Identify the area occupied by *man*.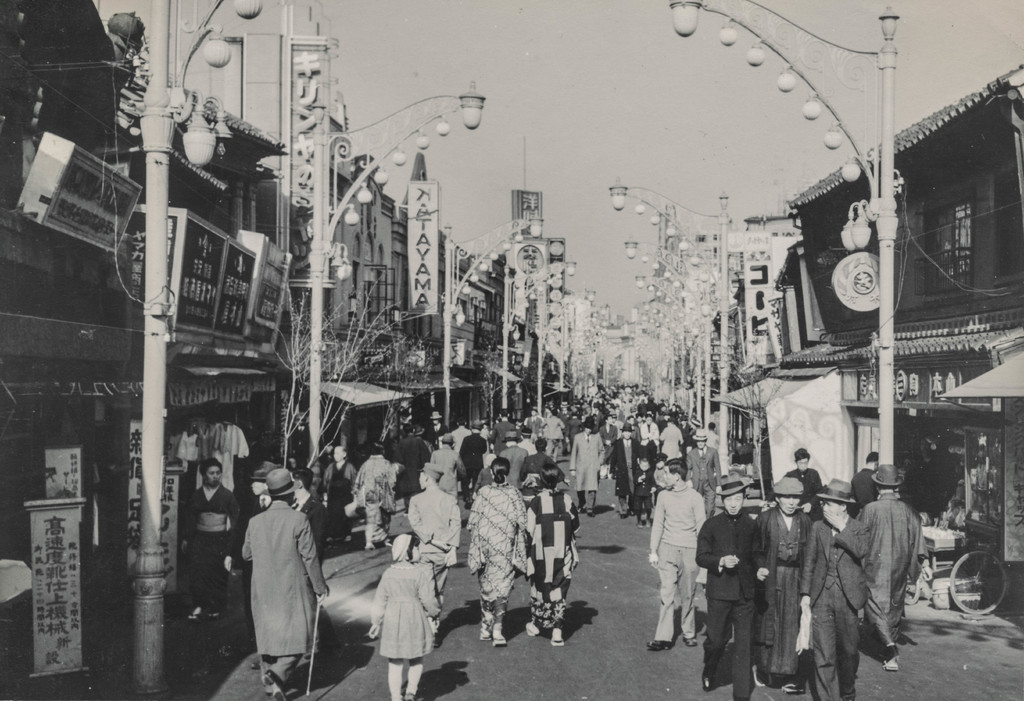
Area: [left=396, top=424, right=431, bottom=513].
